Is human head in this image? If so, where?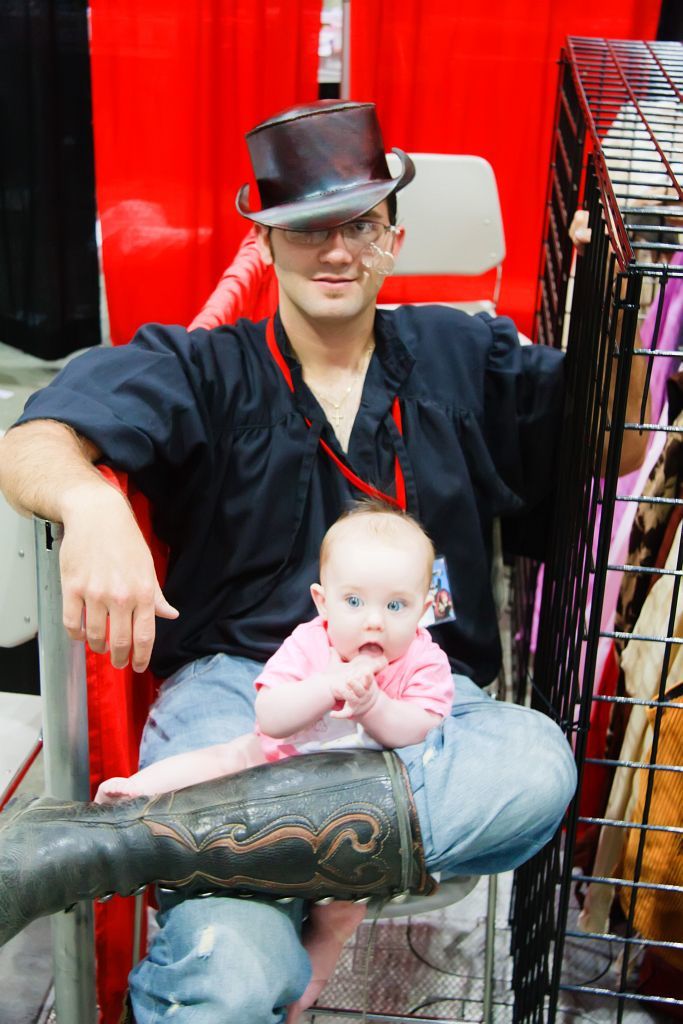
Yes, at box(253, 93, 407, 325).
